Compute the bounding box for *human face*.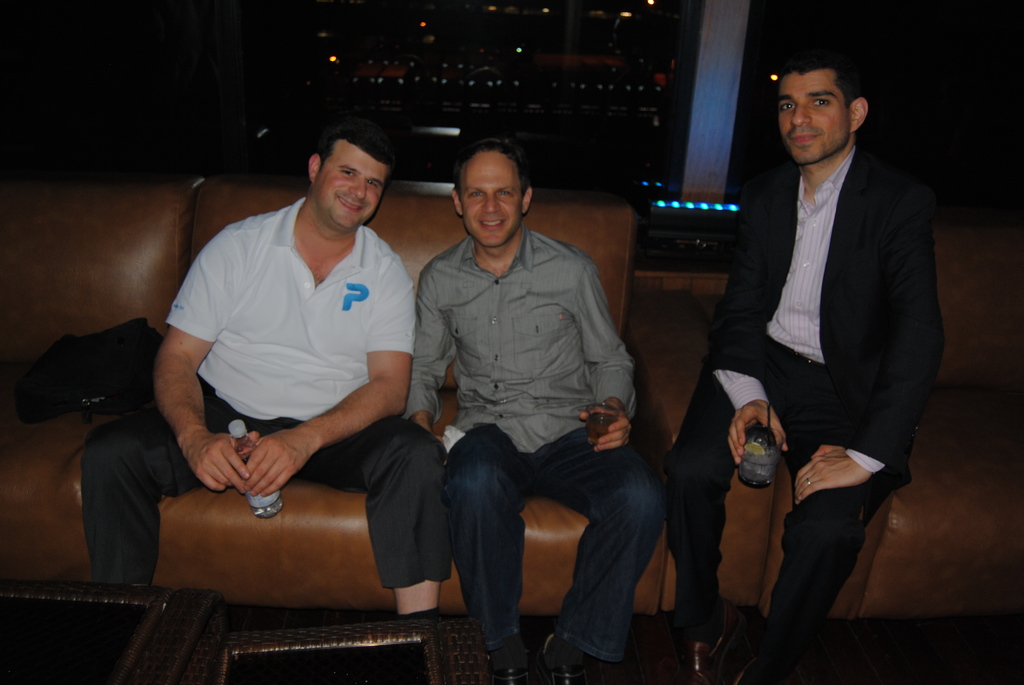
bbox=(317, 140, 387, 230).
